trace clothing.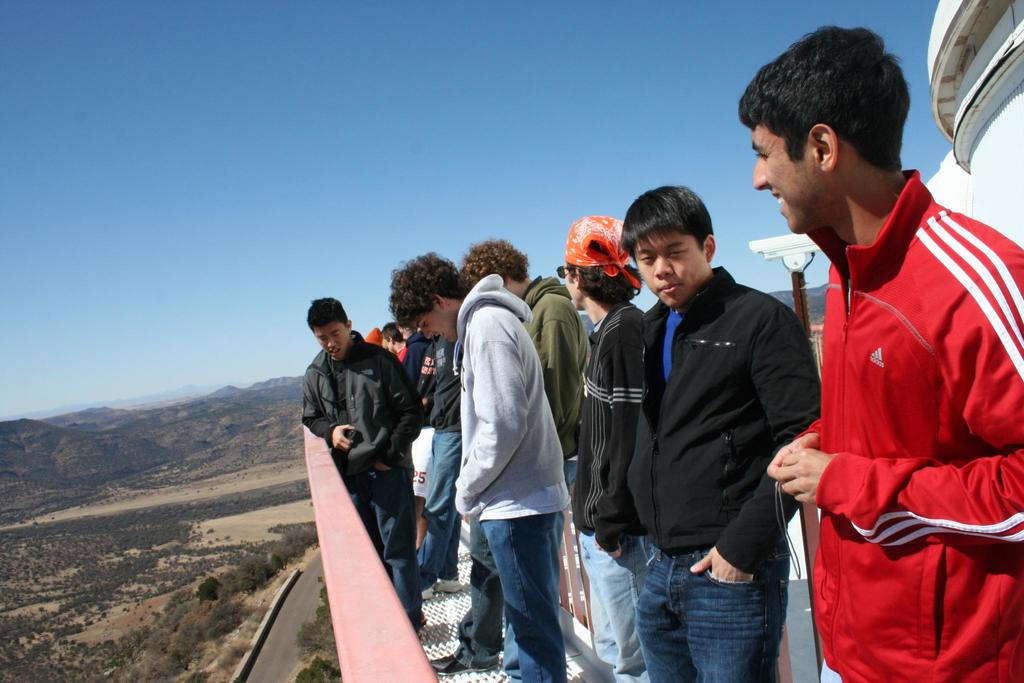
Traced to rect(785, 164, 1005, 677).
